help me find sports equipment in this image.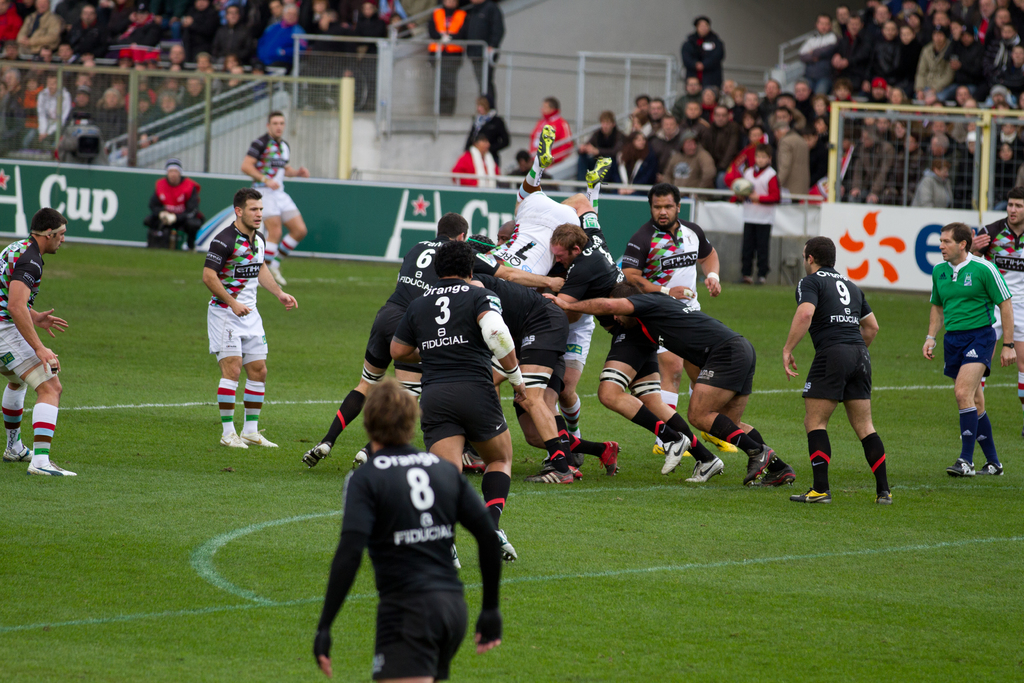
Found it: [x1=524, y1=464, x2=572, y2=484].
